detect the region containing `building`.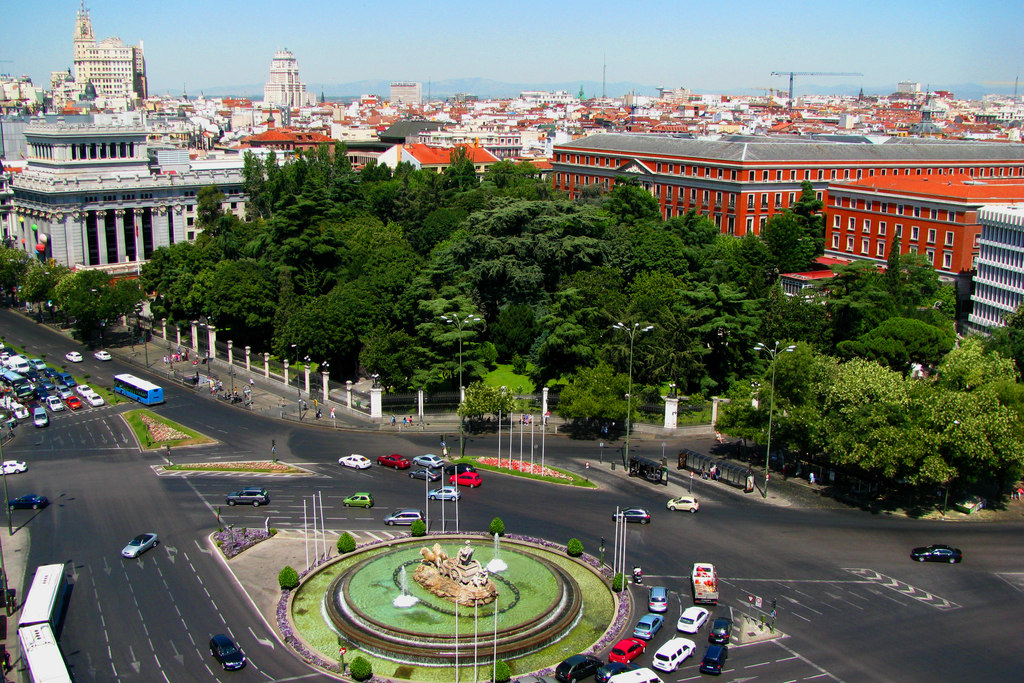
left=0, top=83, right=257, bottom=268.
